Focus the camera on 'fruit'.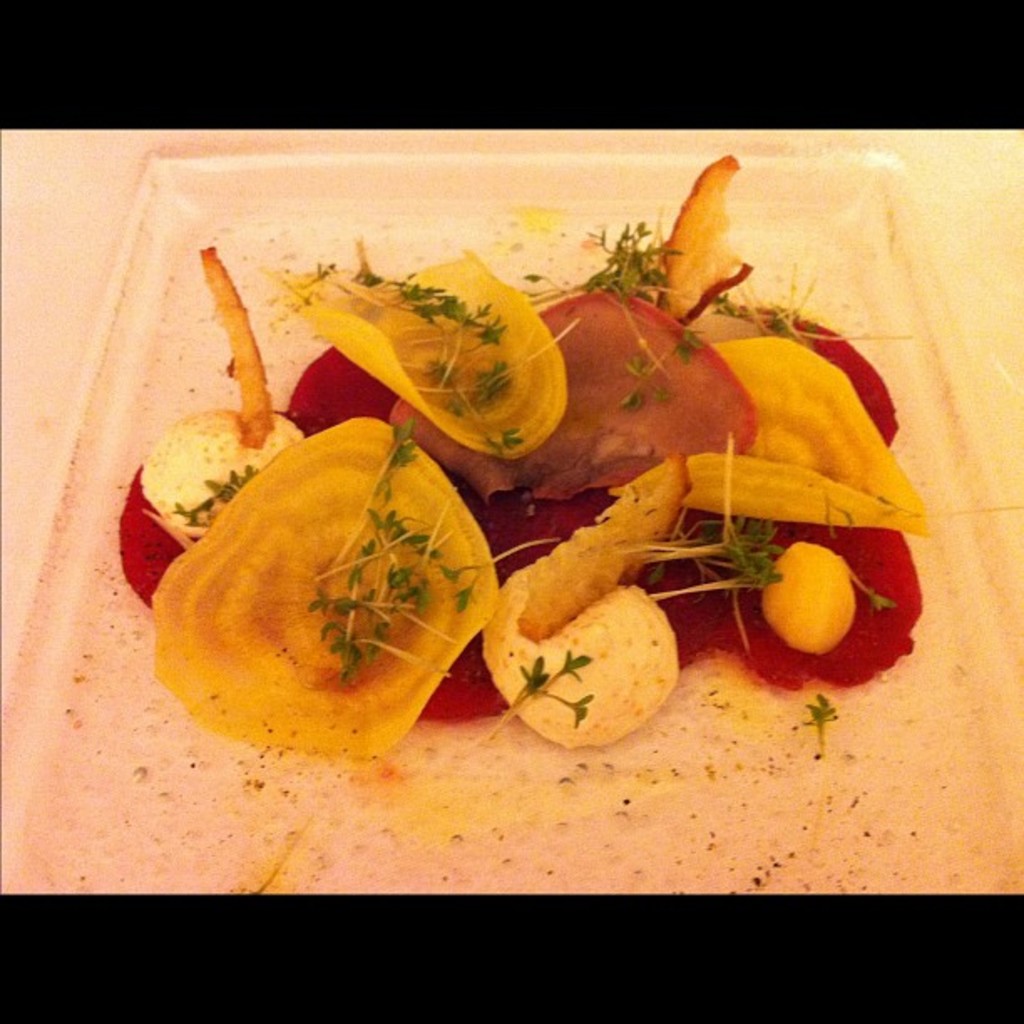
Focus region: bbox=[644, 147, 755, 328].
